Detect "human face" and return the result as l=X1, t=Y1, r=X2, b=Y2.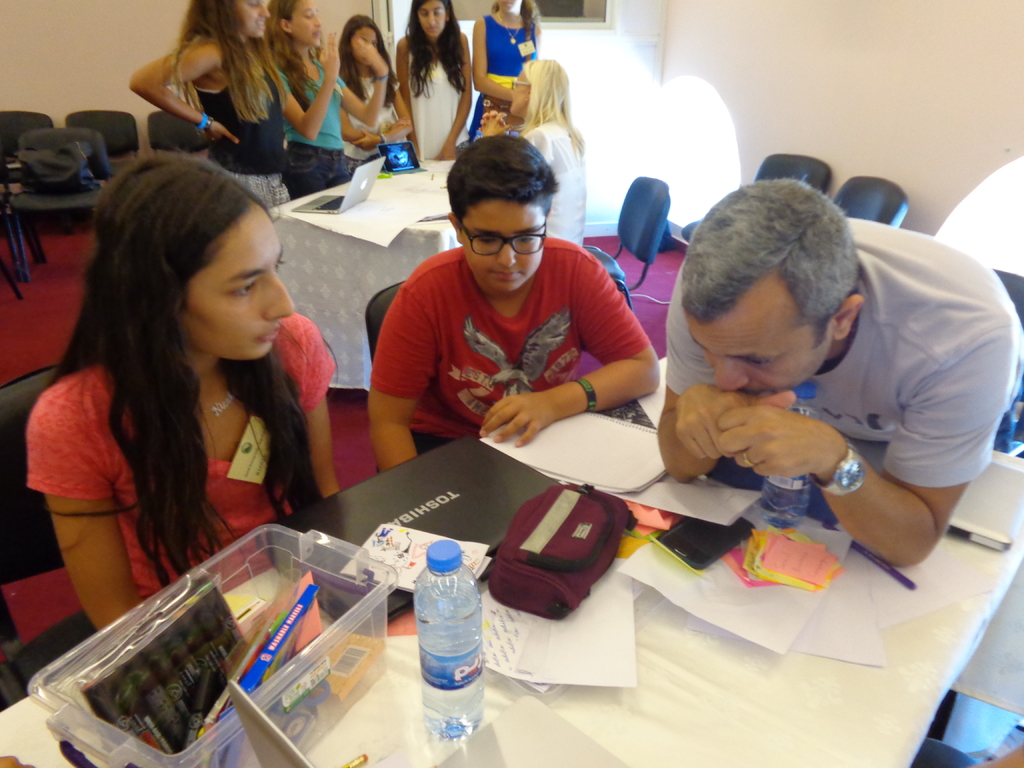
l=289, t=0, r=326, b=44.
